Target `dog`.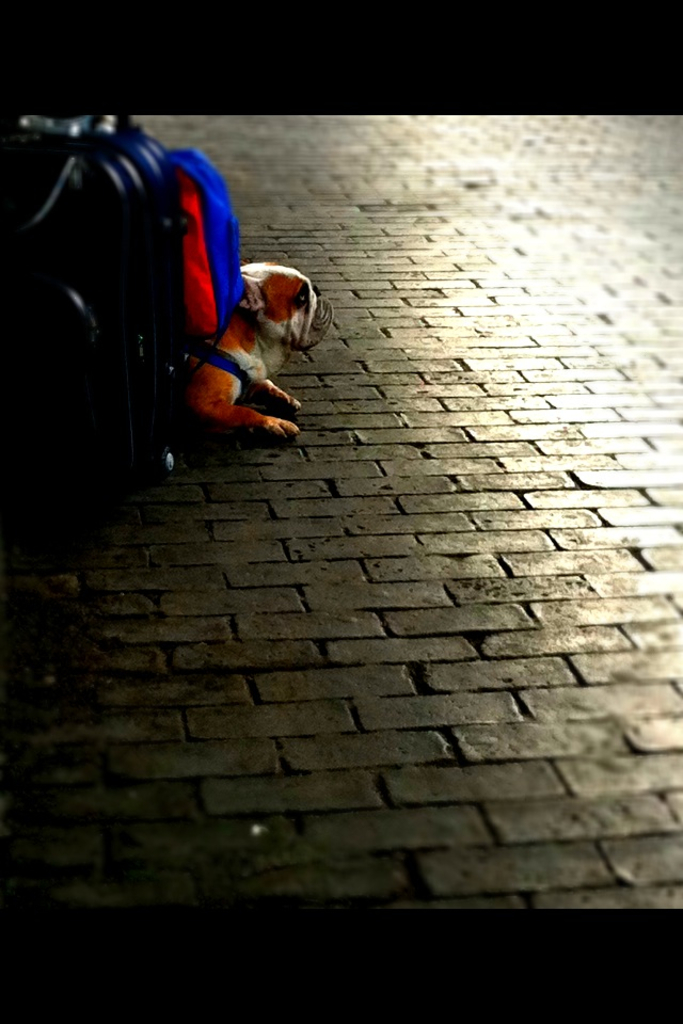
Target region: box=[159, 261, 340, 443].
